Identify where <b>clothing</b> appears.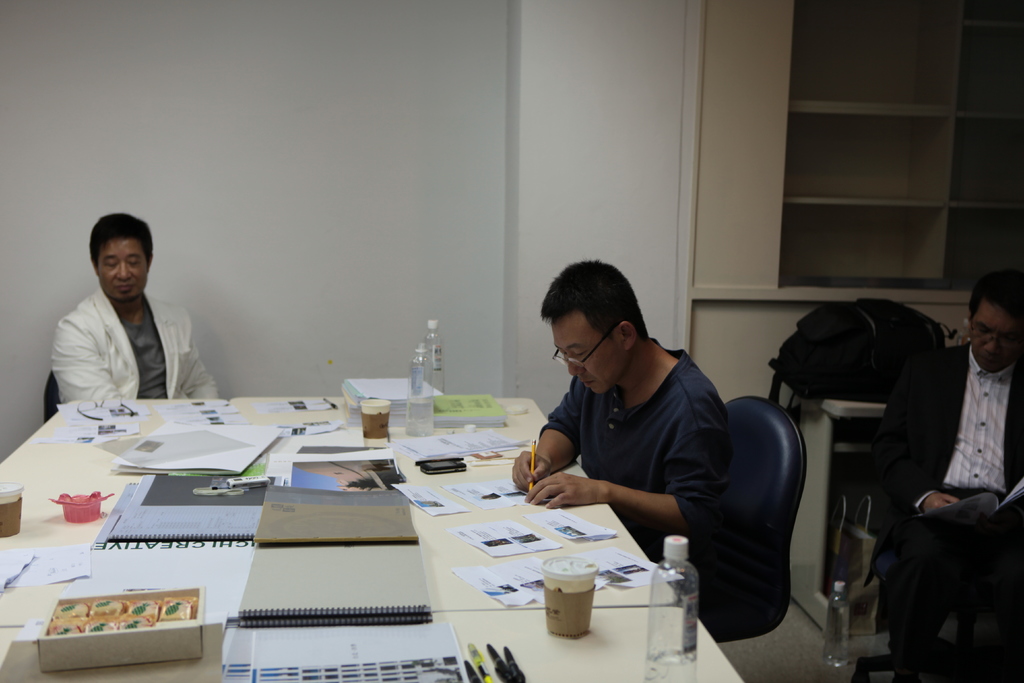
Appears at <region>540, 346, 742, 579</region>.
